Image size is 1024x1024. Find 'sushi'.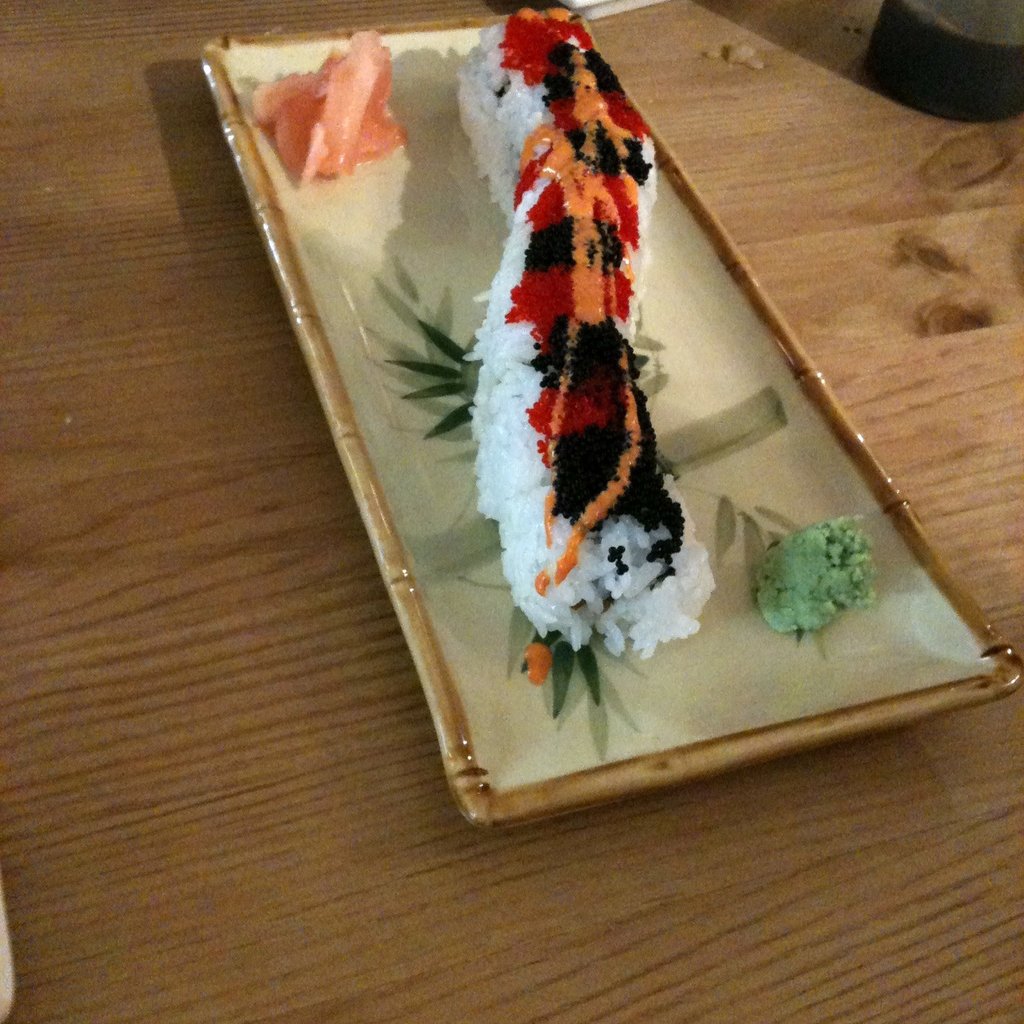
[x1=489, y1=13, x2=717, y2=649].
